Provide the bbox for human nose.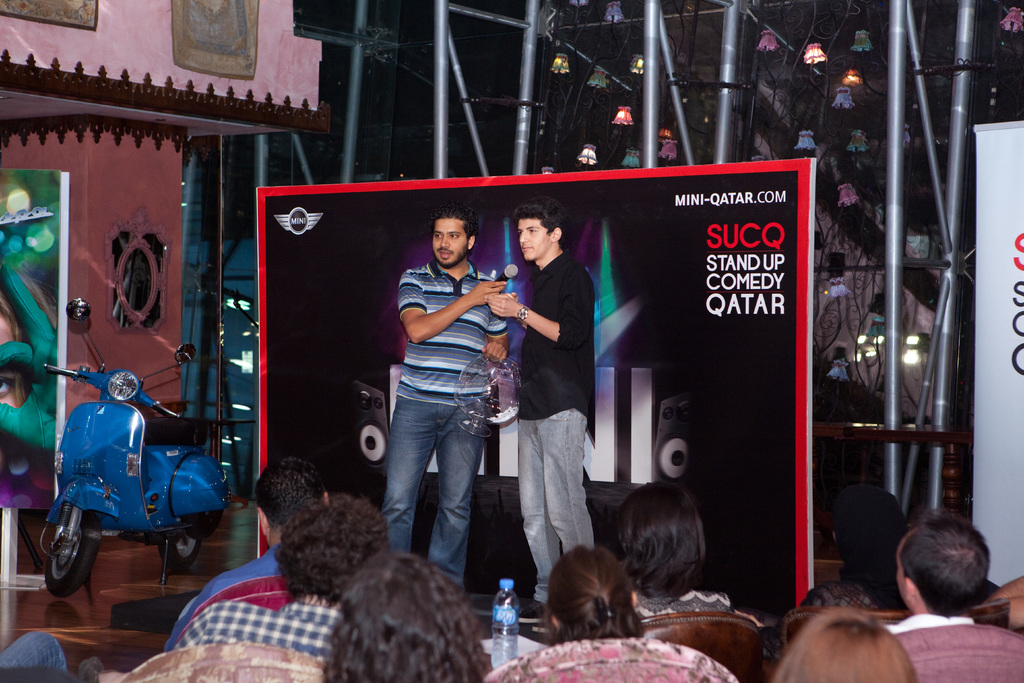
522,228,530,243.
